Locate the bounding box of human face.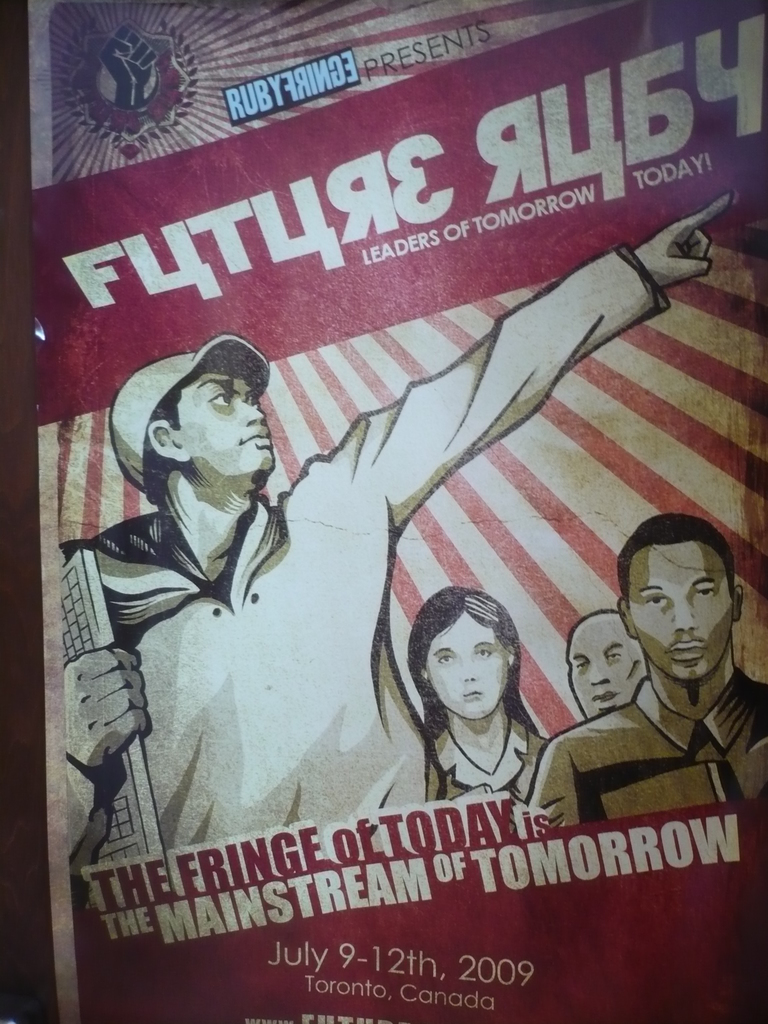
Bounding box: box(177, 366, 275, 483).
